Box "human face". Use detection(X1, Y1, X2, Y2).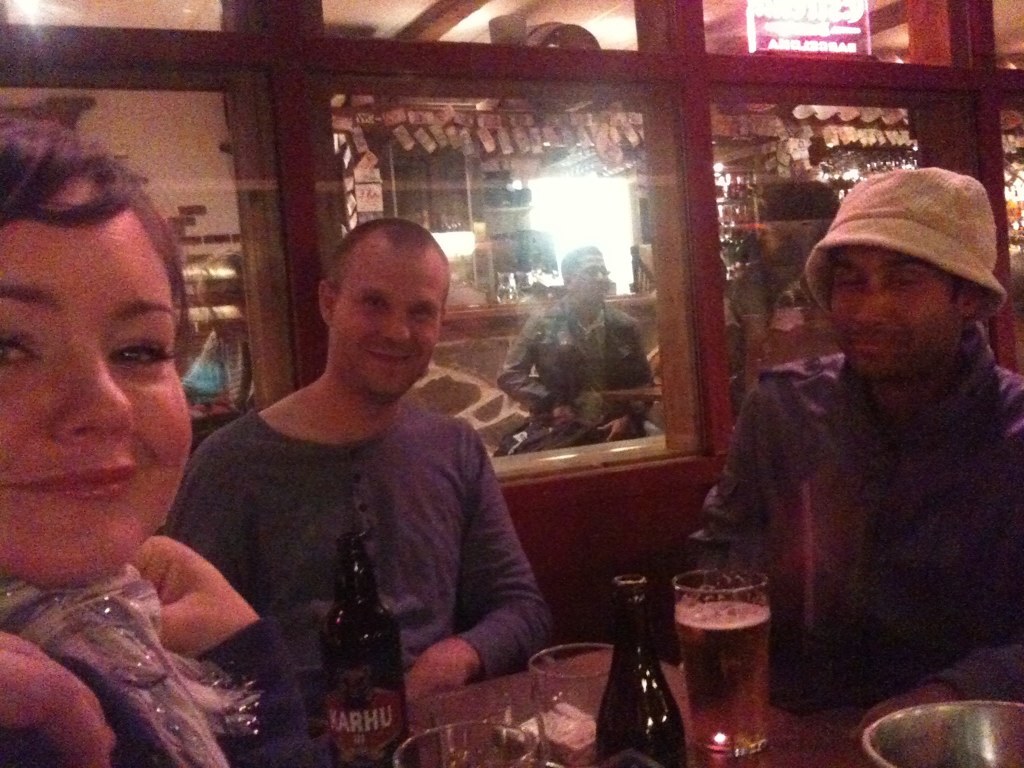
detection(575, 254, 611, 307).
